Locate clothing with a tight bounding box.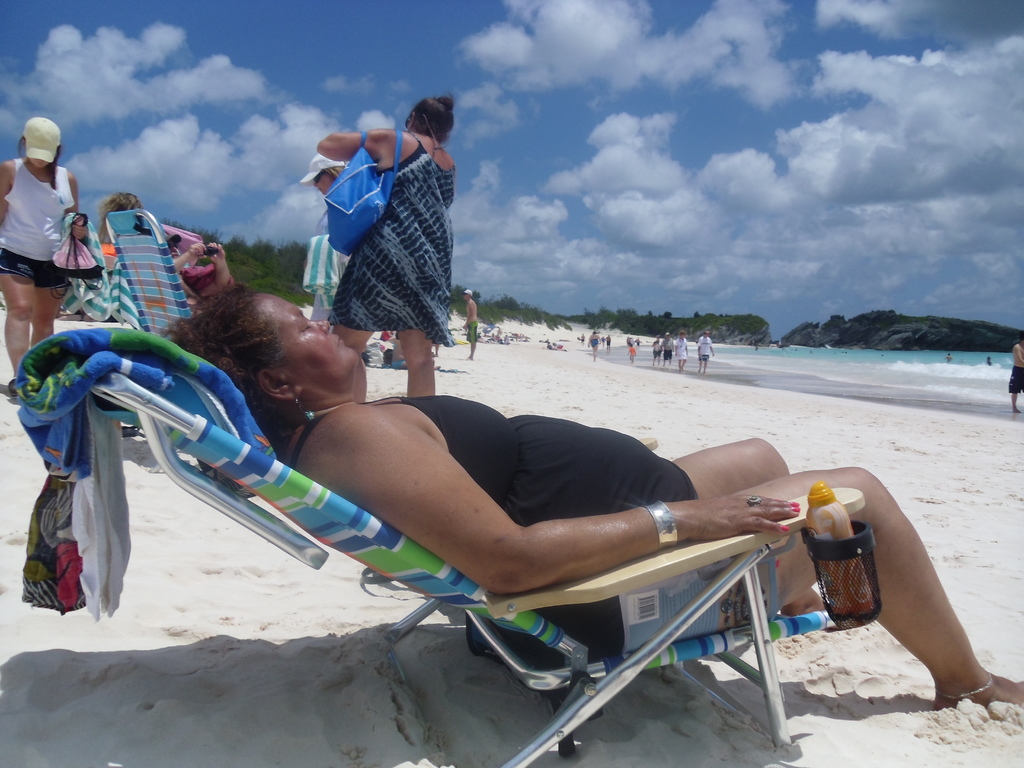
589, 340, 599, 346.
